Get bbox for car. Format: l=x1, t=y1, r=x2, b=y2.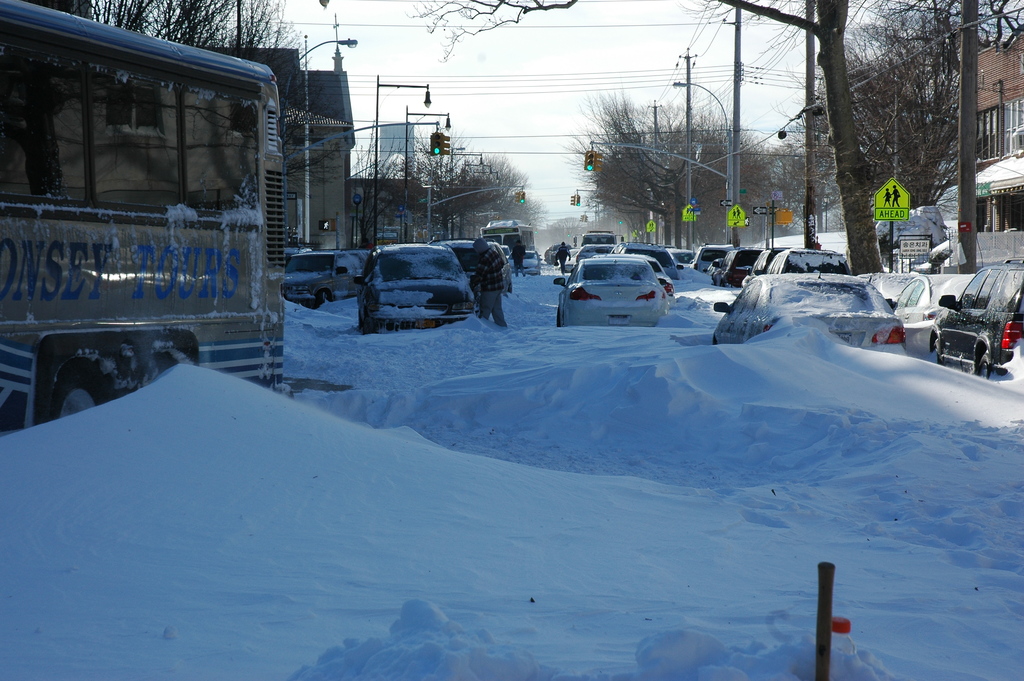
l=448, t=241, r=474, b=280.
